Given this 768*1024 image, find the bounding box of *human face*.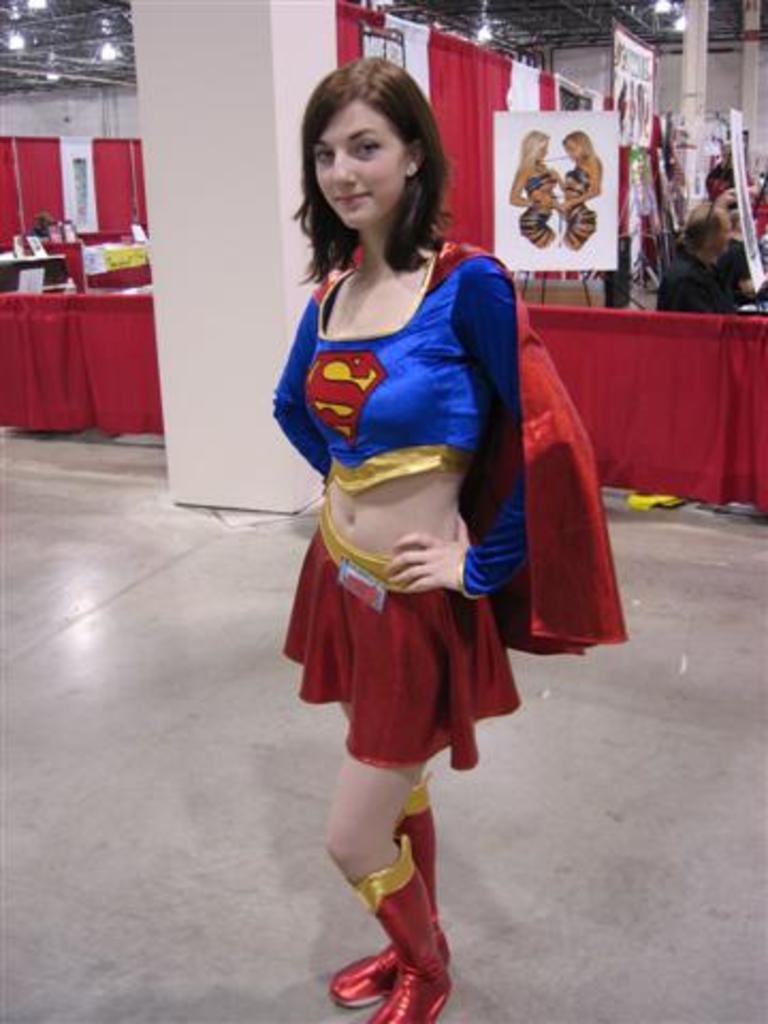
561,134,578,158.
